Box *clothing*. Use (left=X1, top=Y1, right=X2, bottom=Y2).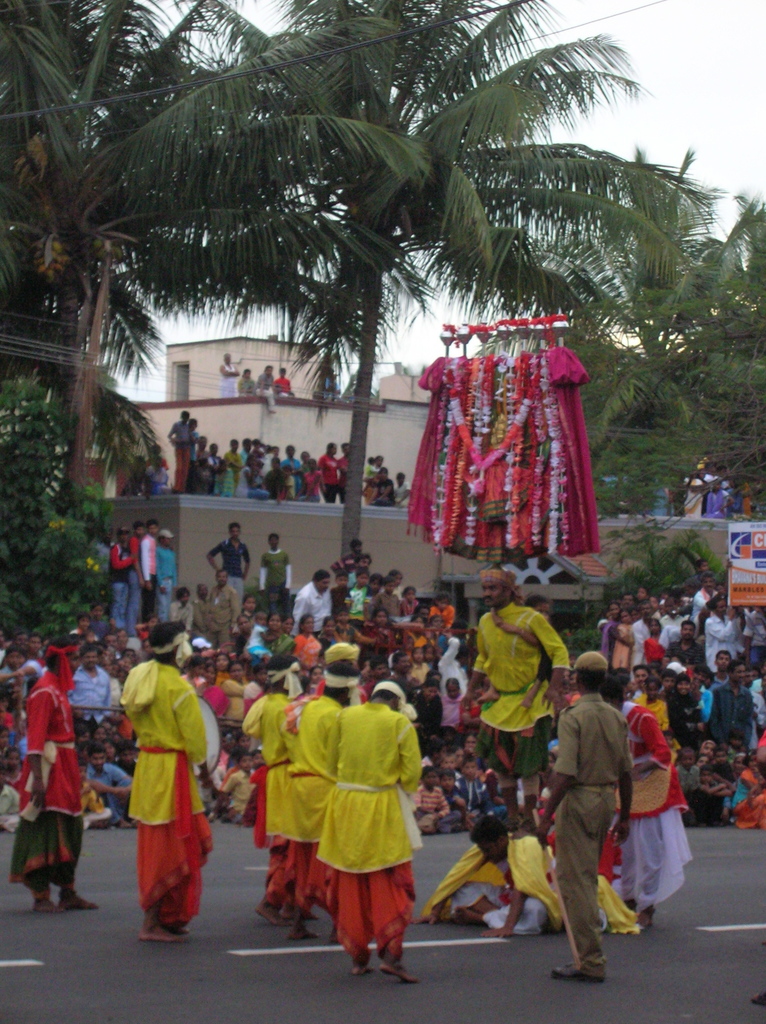
(left=263, top=543, right=296, bottom=588).
